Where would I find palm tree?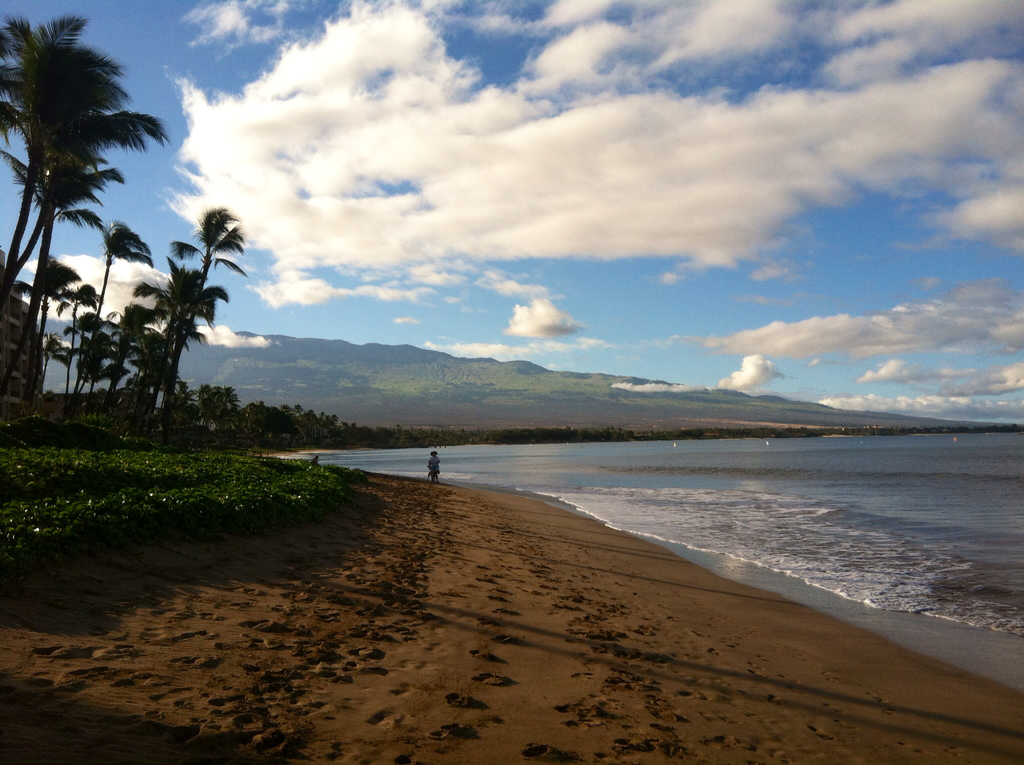
At rect(151, 271, 201, 341).
